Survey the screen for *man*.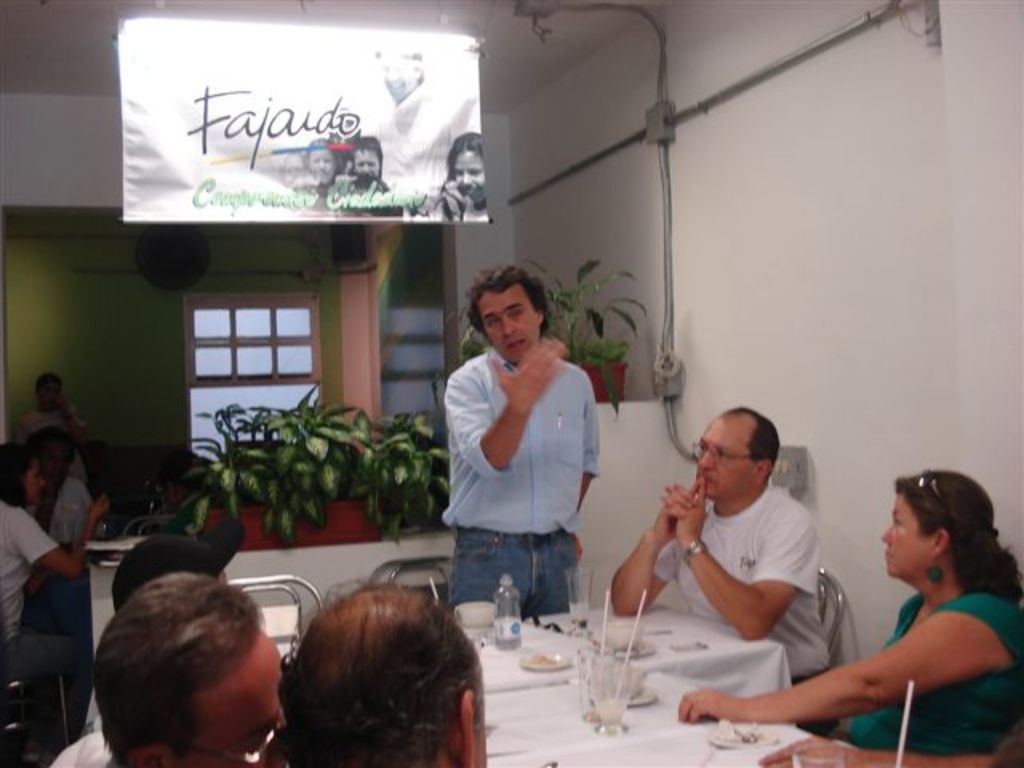
Survey found: (421, 267, 622, 645).
